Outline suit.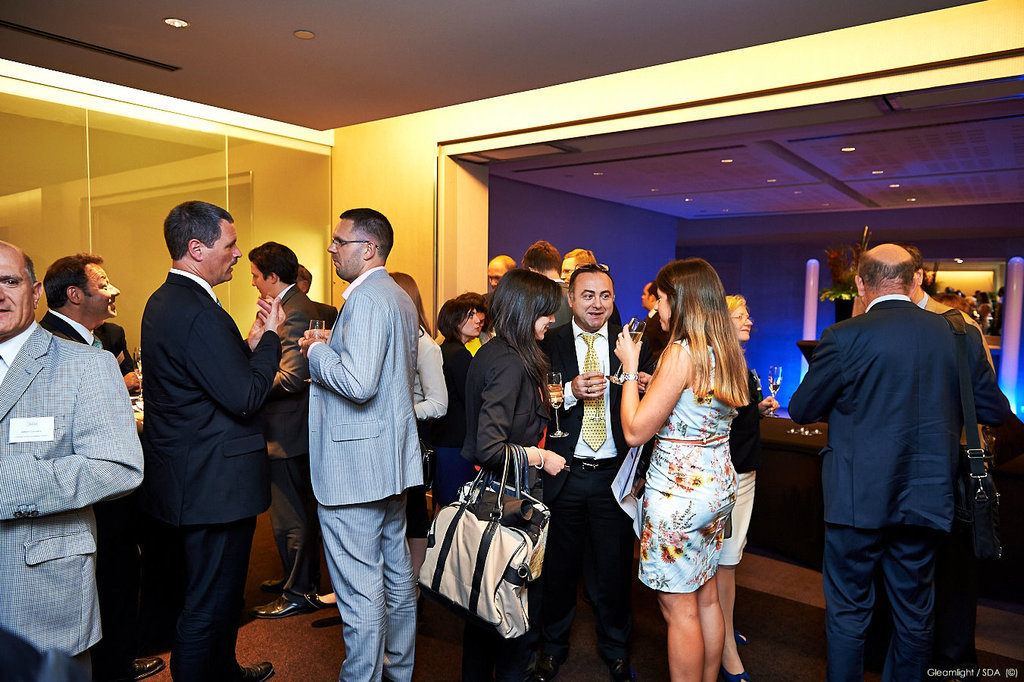
Outline: 0 320 145 681.
